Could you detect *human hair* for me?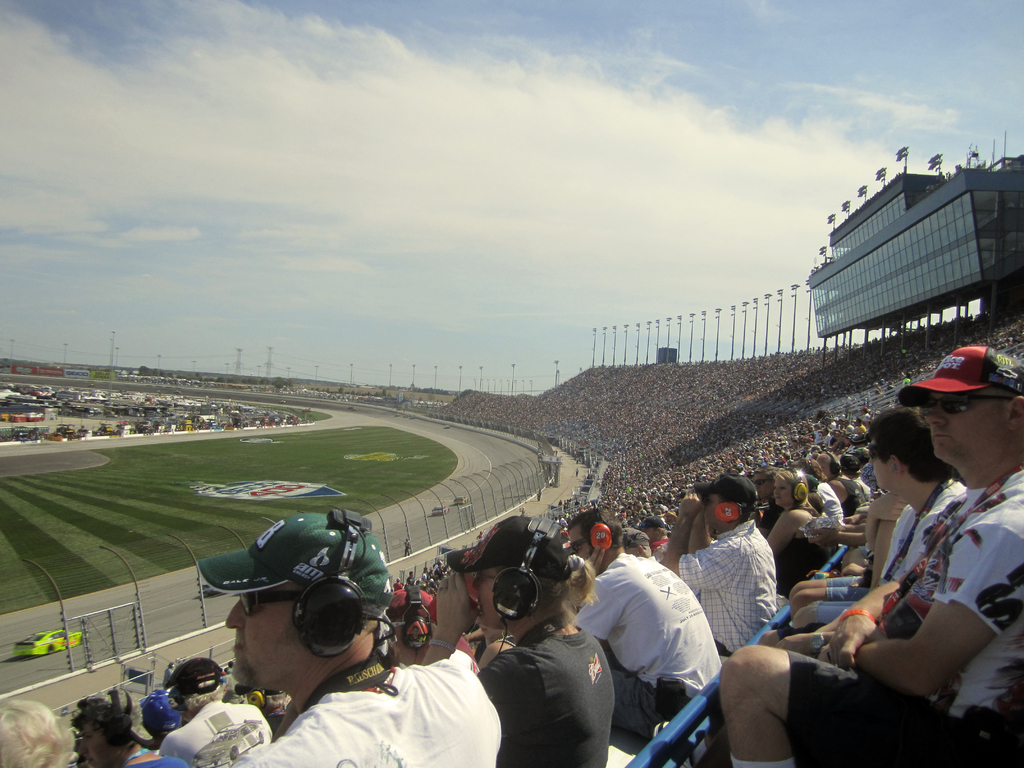
Detection result: 566,502,630,568.
